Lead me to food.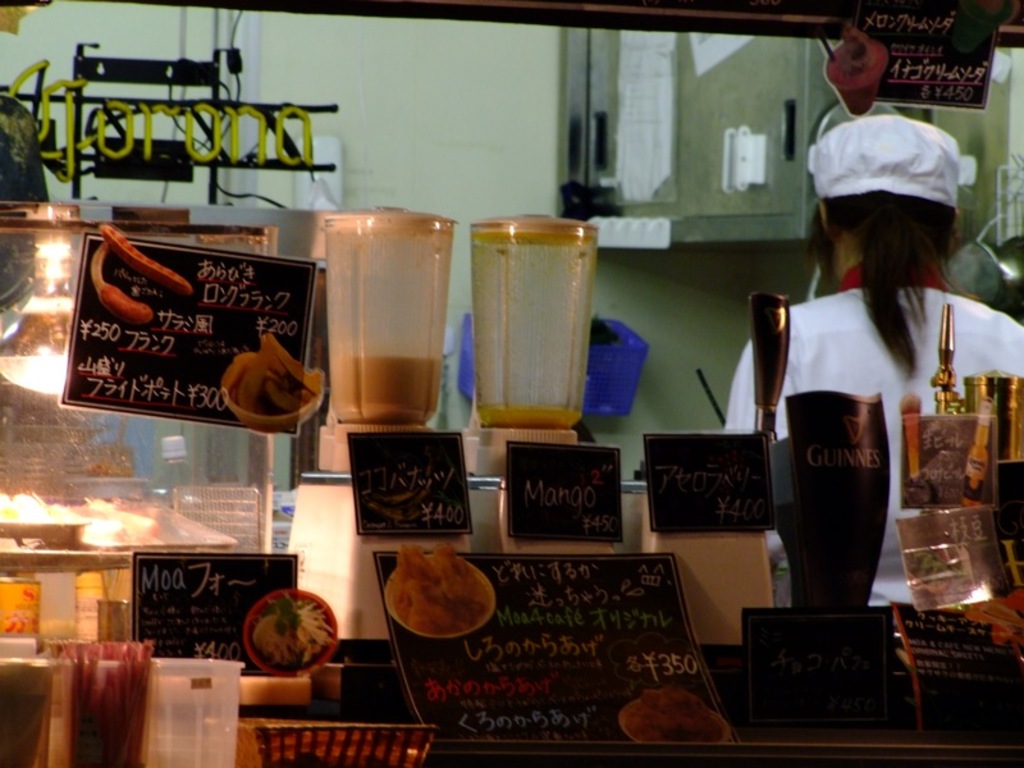
Lead to 82,453,131,479.
